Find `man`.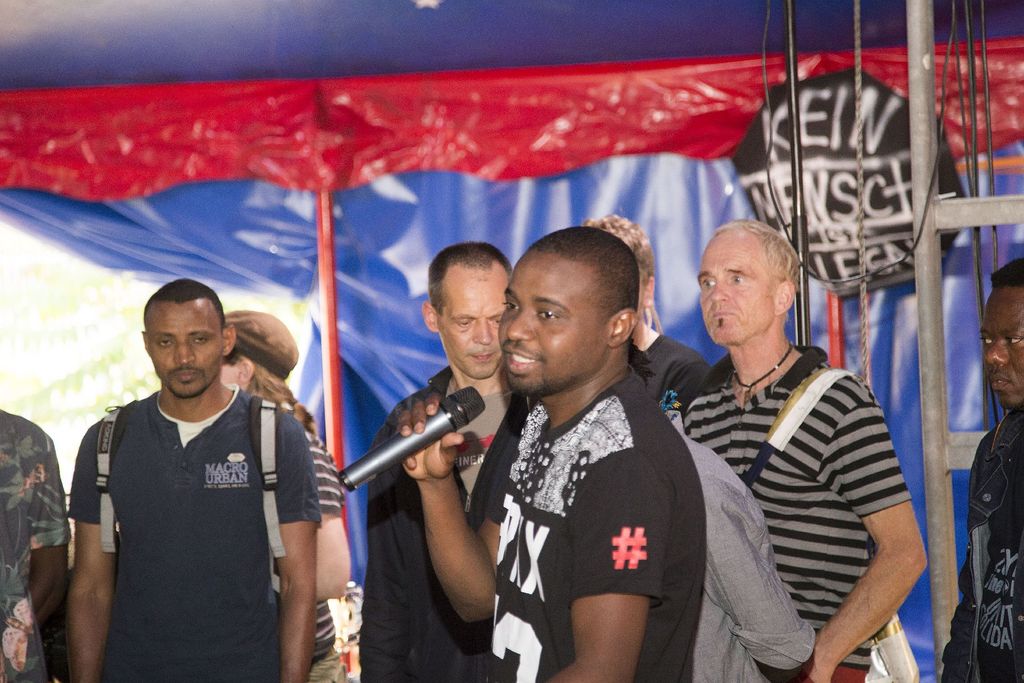
{"left": 358, "top": 241, "right": 514, "bottom": 682}.
